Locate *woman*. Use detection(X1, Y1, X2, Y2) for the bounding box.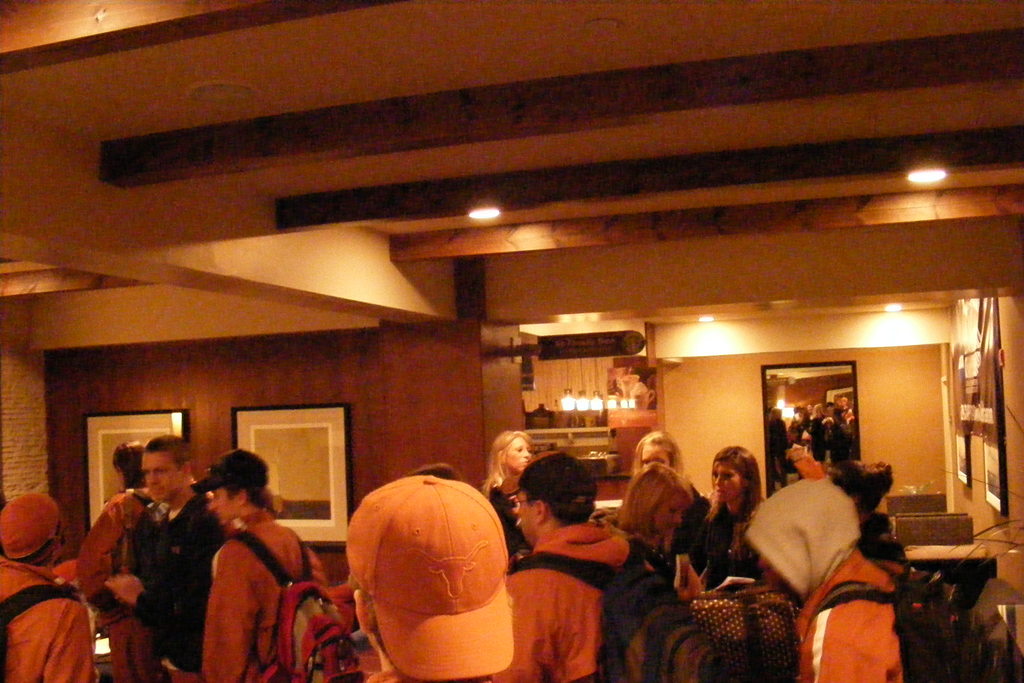
detection(481, 431, 534, 562).
